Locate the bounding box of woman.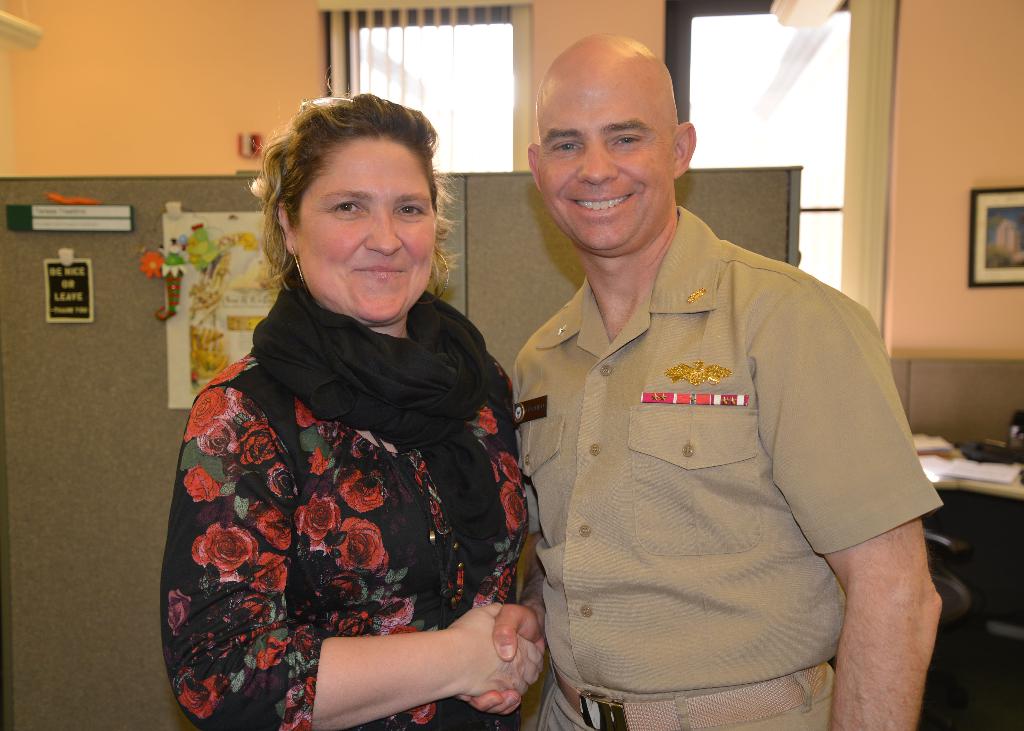
Bounding box: 177,90,522,730.
